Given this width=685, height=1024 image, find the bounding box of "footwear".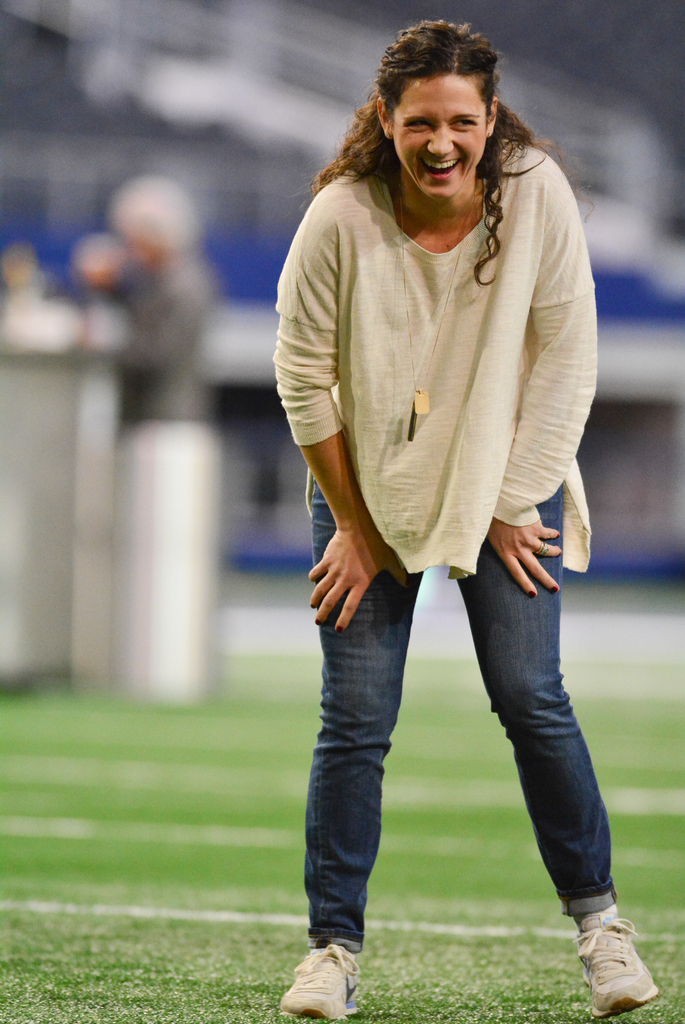
select_region(279, 940, 359, 1019).
